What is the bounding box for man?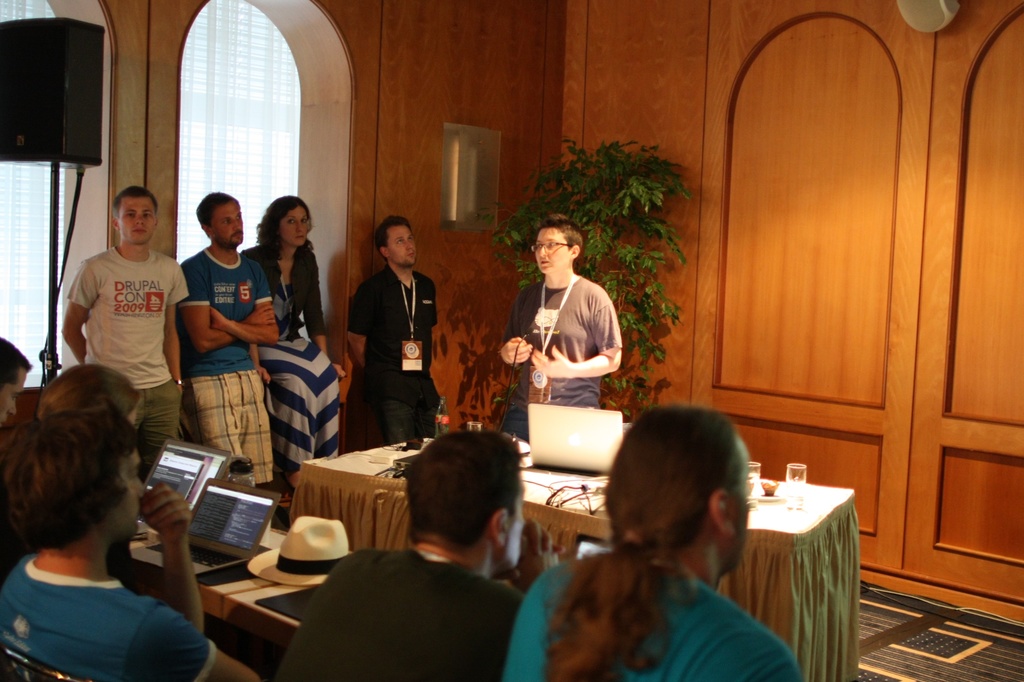
detection(499, 214, 626, 443).
